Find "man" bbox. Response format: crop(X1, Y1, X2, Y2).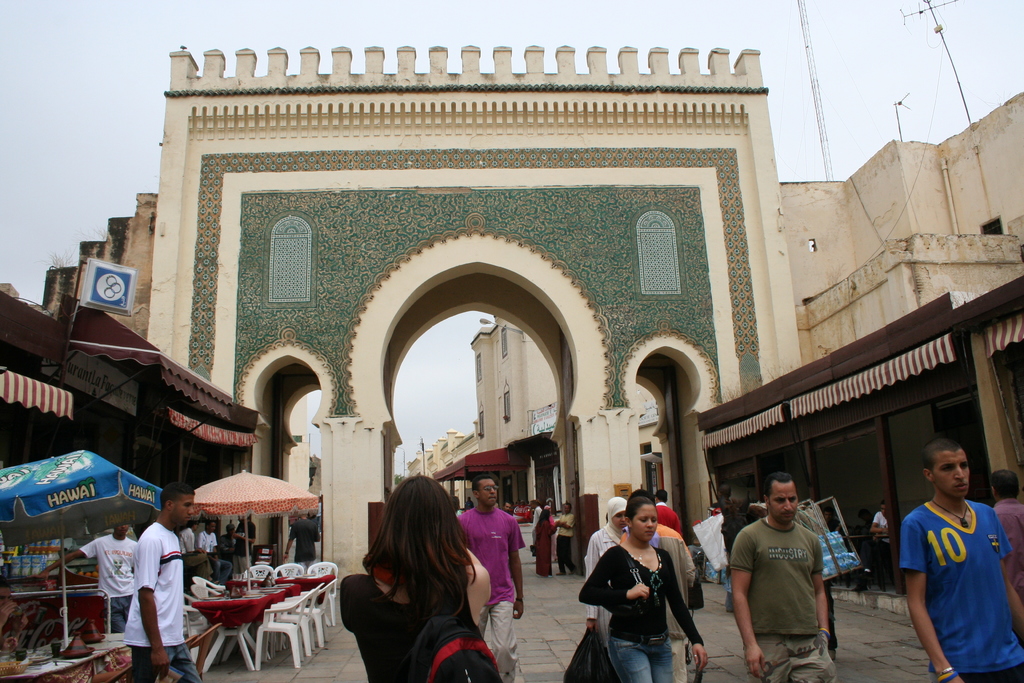
crop(122, 483, 203, 682).
